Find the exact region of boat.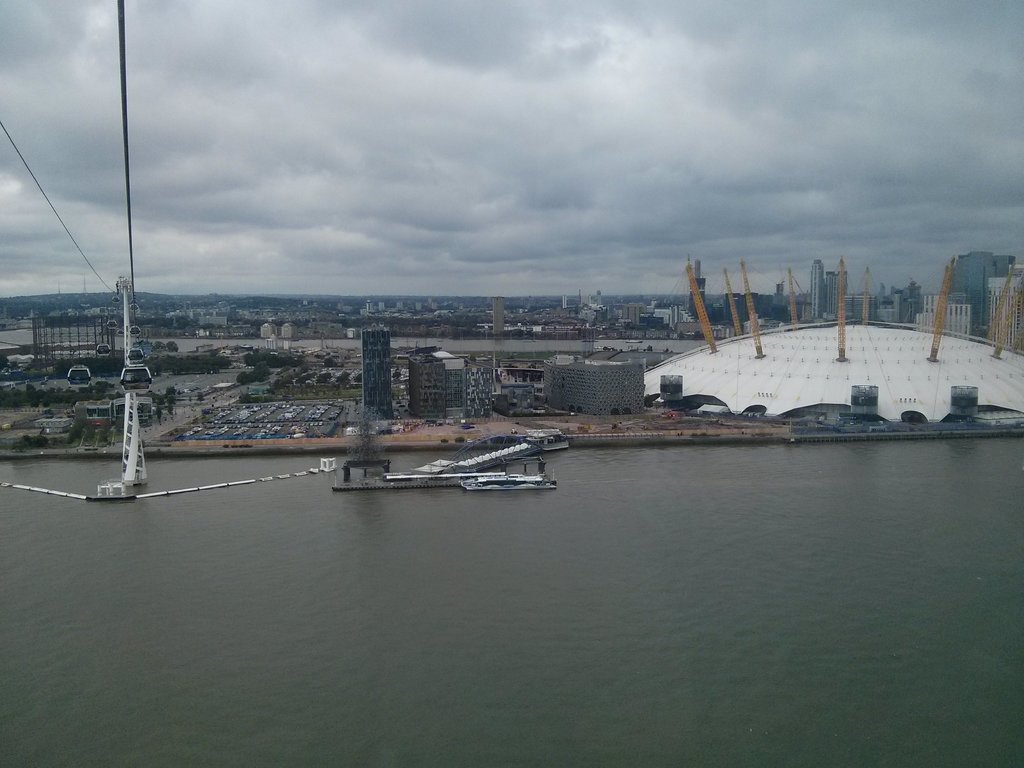
Exact region: 465:456:560:495.
